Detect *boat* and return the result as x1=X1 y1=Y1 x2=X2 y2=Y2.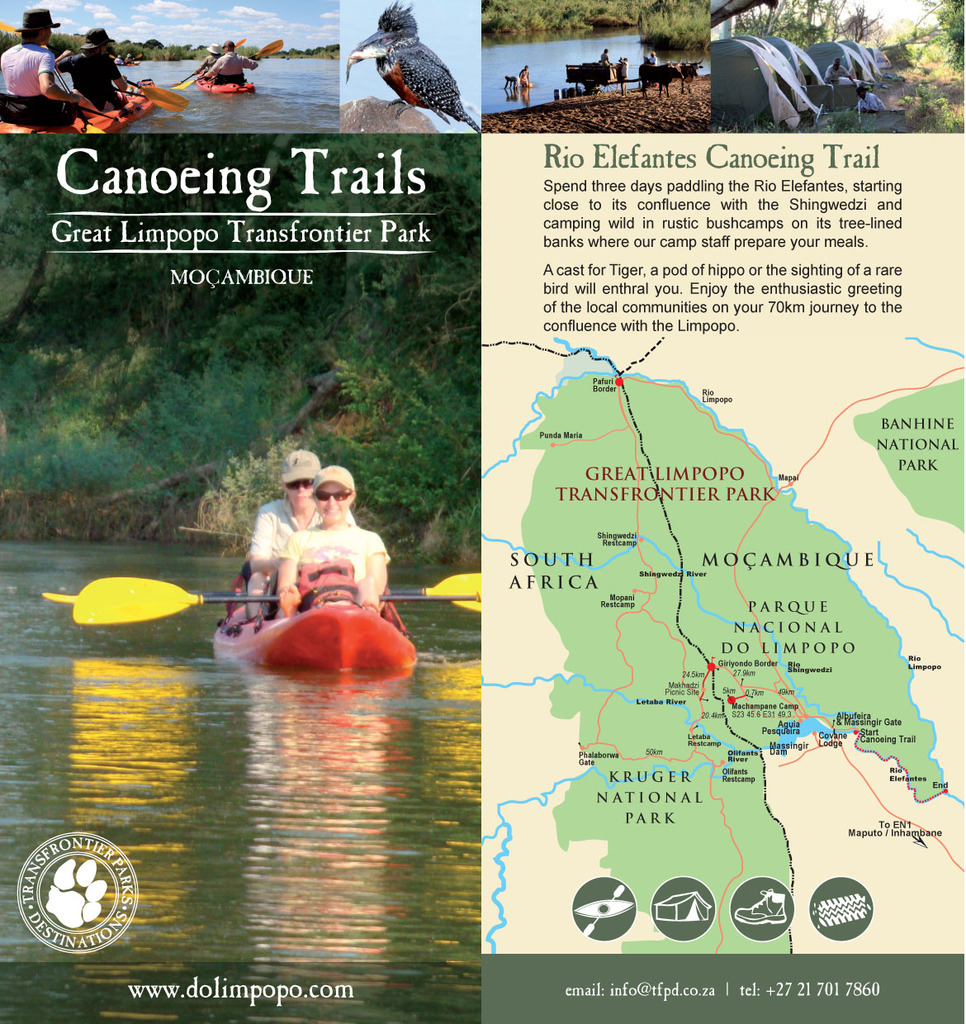
x1=197 y1=564 x2=432 y2=675.
